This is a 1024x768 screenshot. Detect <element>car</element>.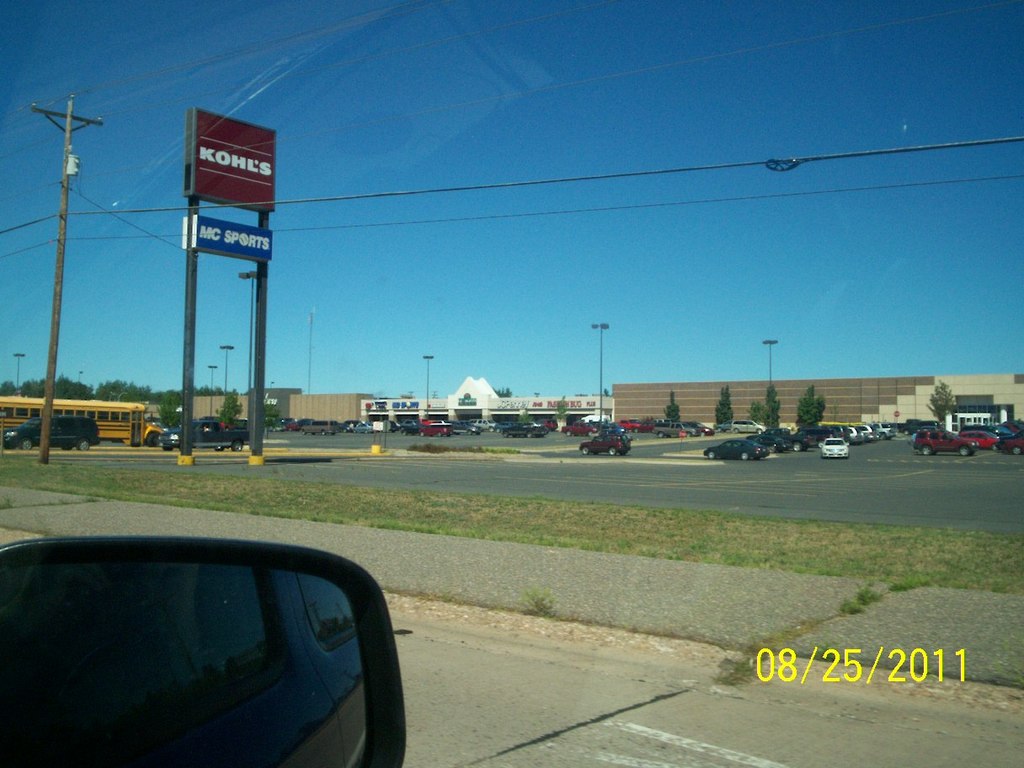
detection(2, 419, 97, 452).
